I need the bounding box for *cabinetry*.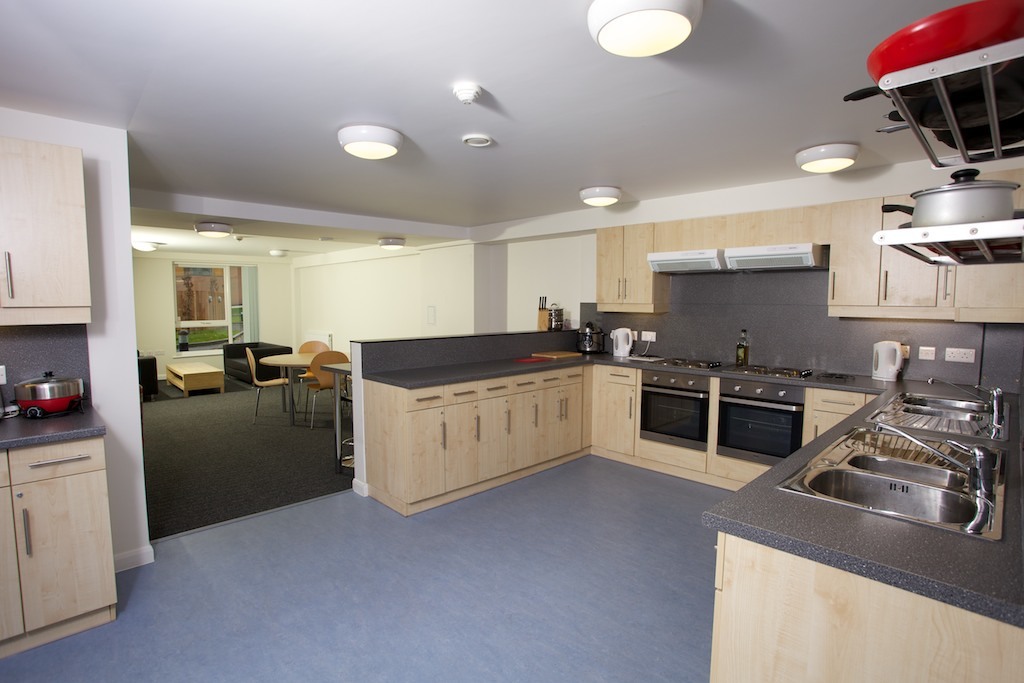
Here it is: bbox=(586, 169, 1017, 320).
